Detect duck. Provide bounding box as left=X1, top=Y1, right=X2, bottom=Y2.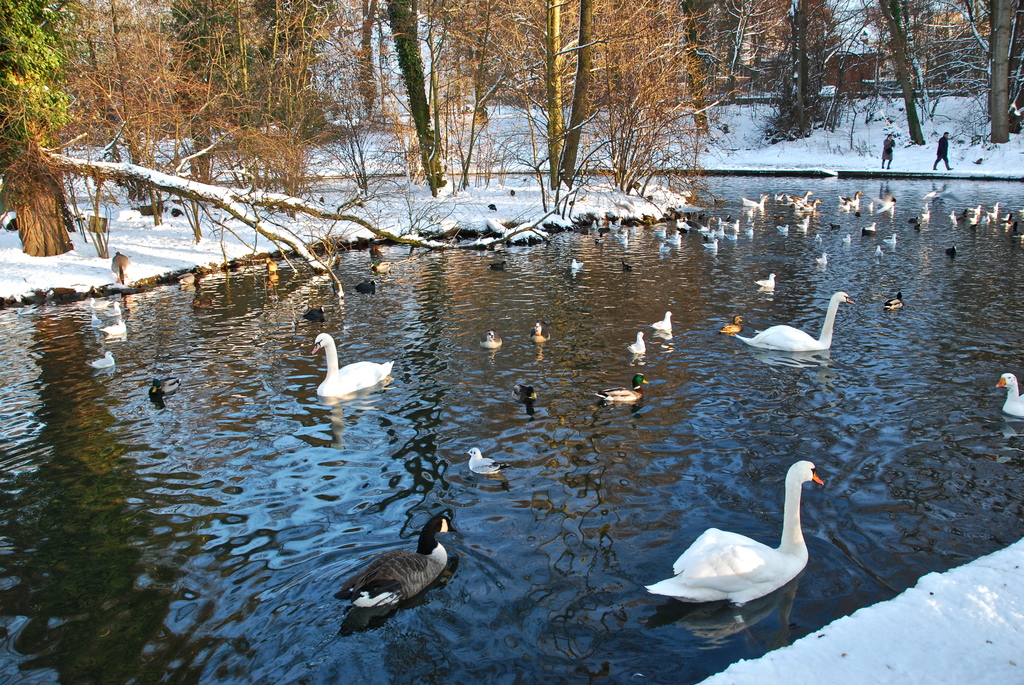
left=143, top=372, right=184, bottom=397.
